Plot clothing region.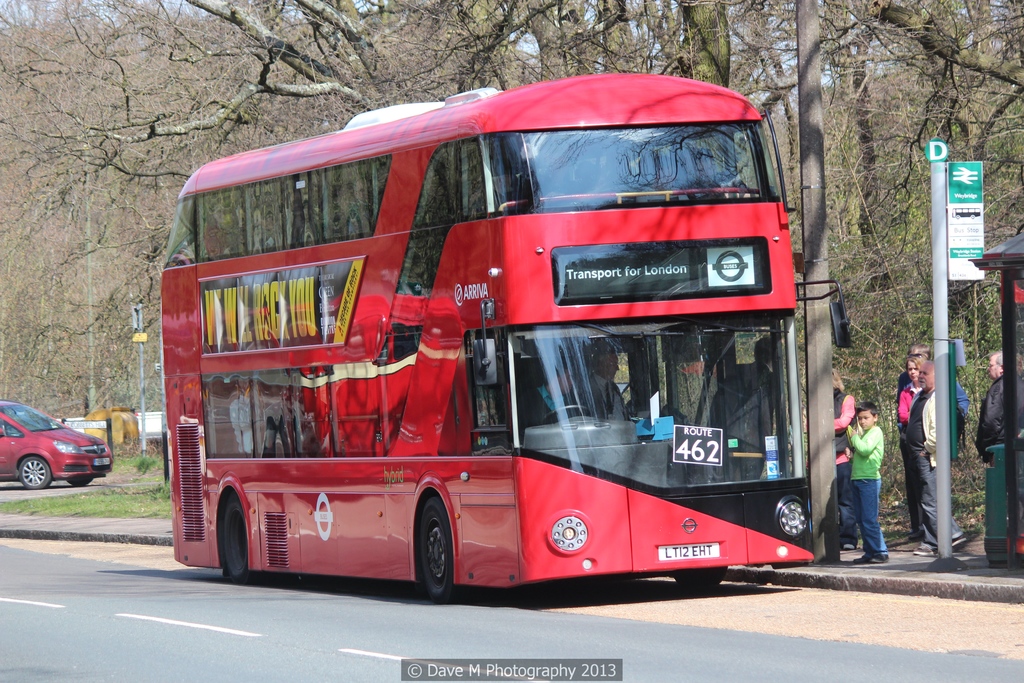
Plotted at locate(848, 427, 888, 553).
